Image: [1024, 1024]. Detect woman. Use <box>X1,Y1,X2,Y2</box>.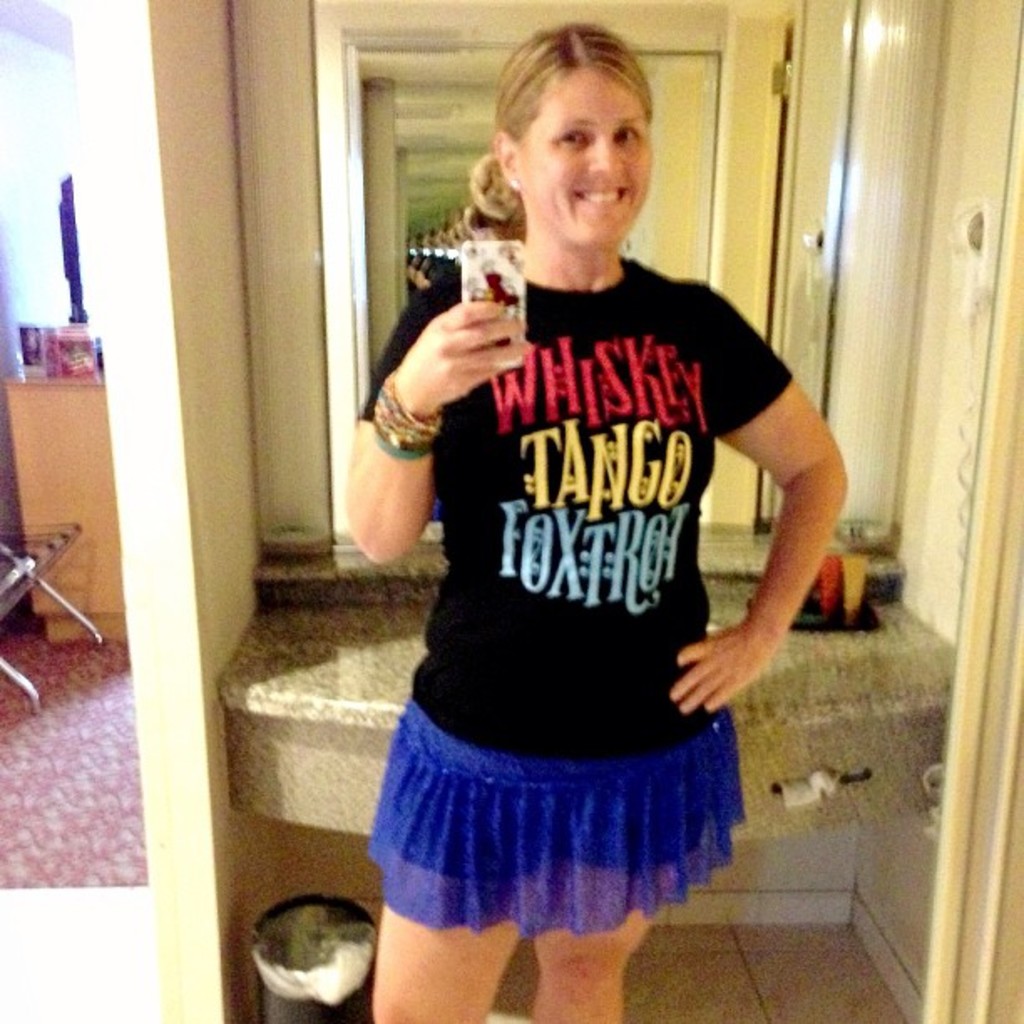
<box>343,20,848,1022</box>.
